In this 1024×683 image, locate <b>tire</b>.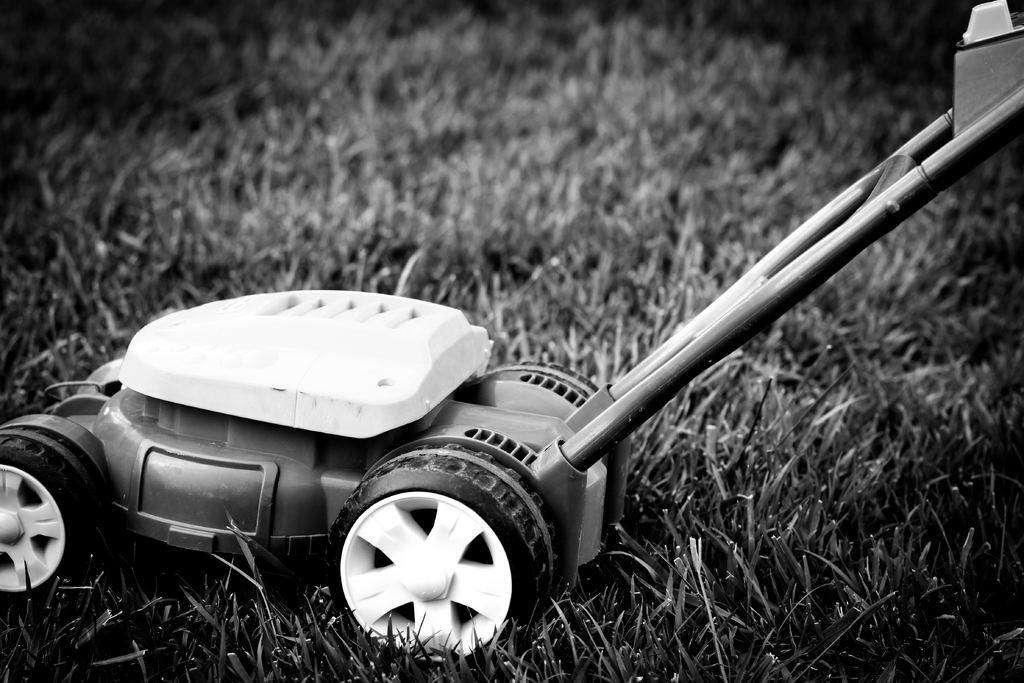
Bounding box: left=0, top=417, right=99, bottom=617.
